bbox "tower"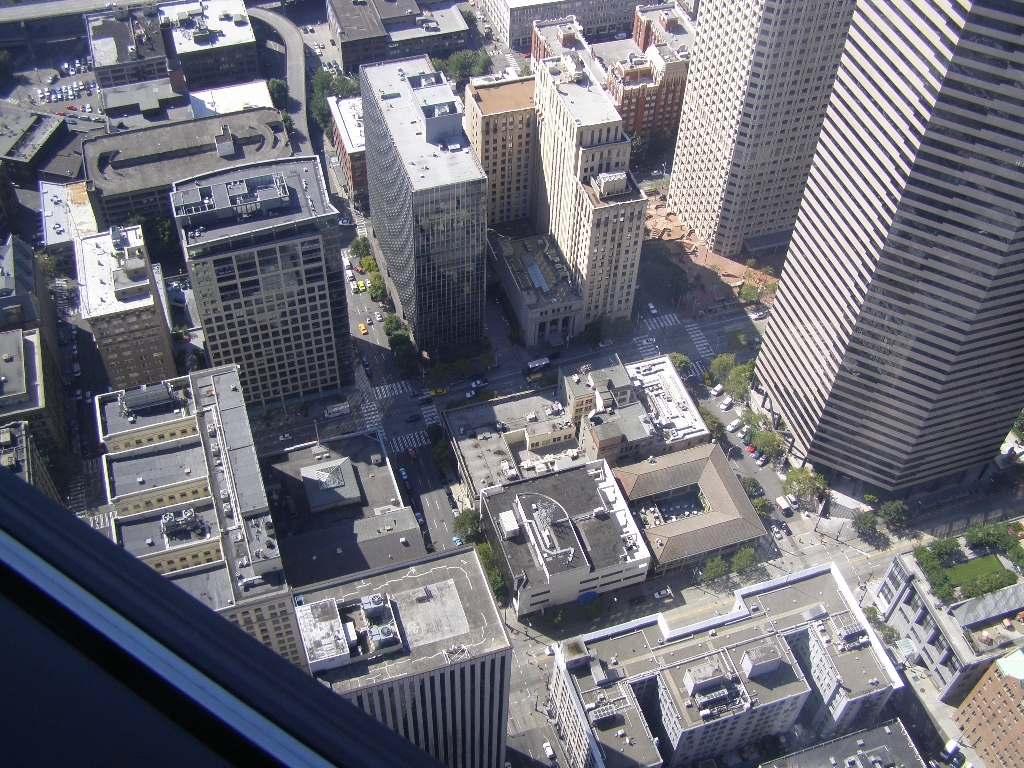
locate(746, 0, 1023, 514)
